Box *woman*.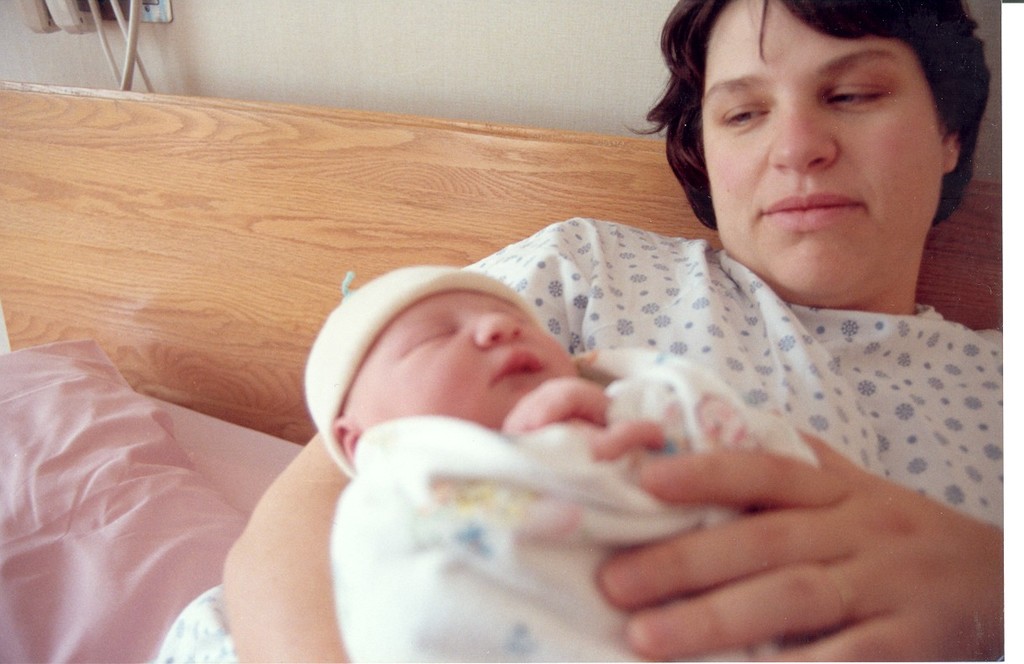
region(154, 0, 1004, 663).
